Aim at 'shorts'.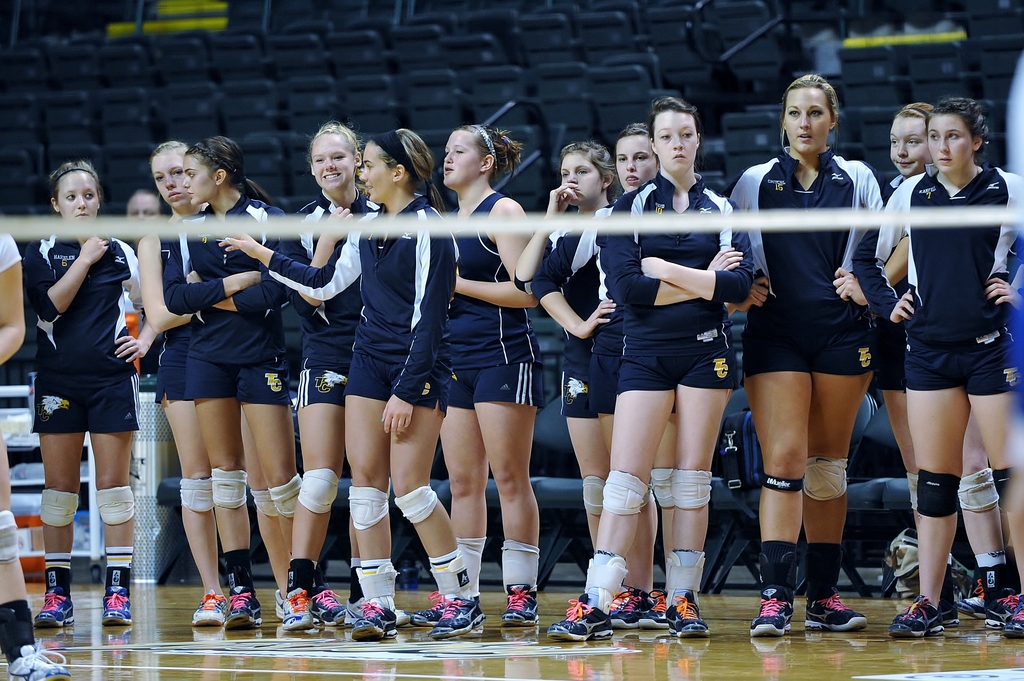
Aimed at left=445, top=365, right=545, bottom=410.
